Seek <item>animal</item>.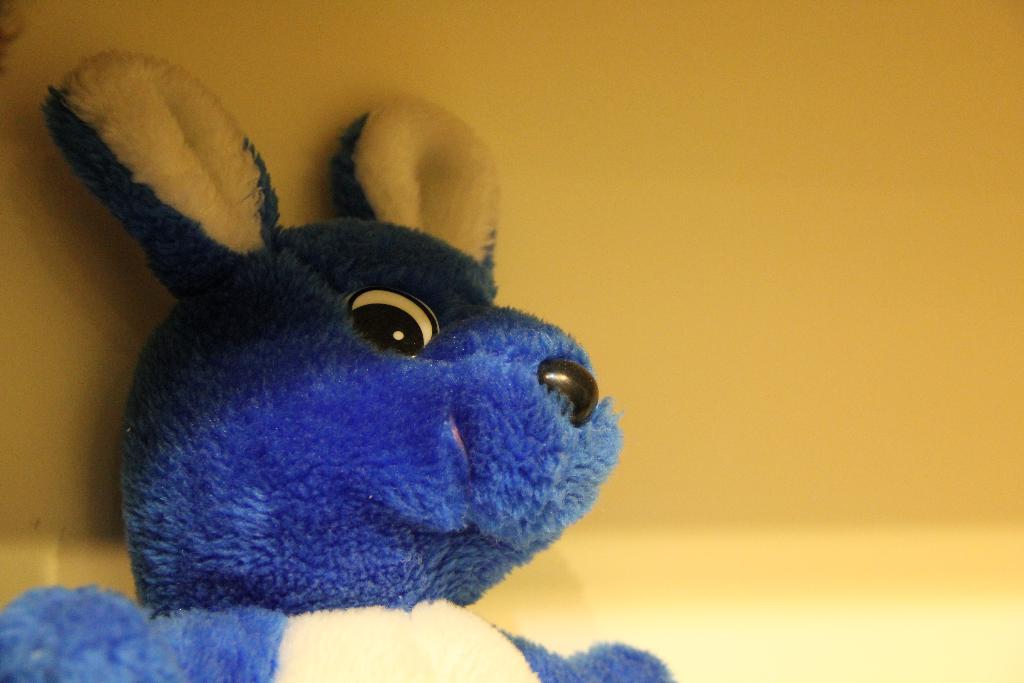
<region>0, 45, 671, 682</region>.
